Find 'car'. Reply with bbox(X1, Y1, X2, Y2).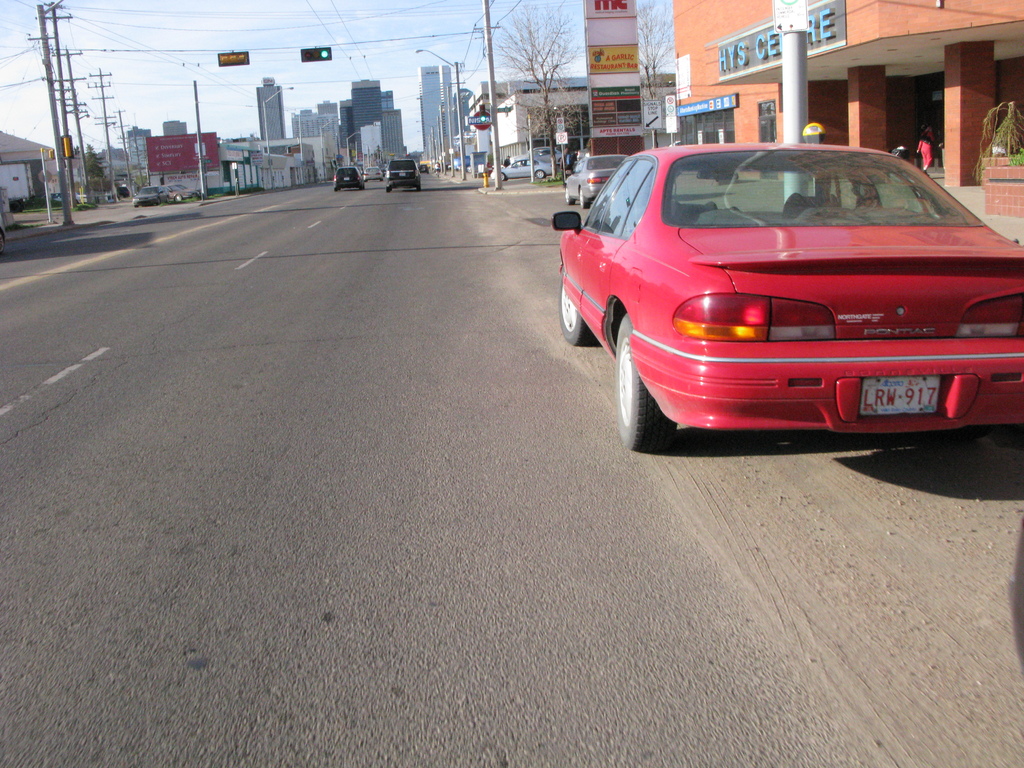
bbox(132, 185, 169, 206).
